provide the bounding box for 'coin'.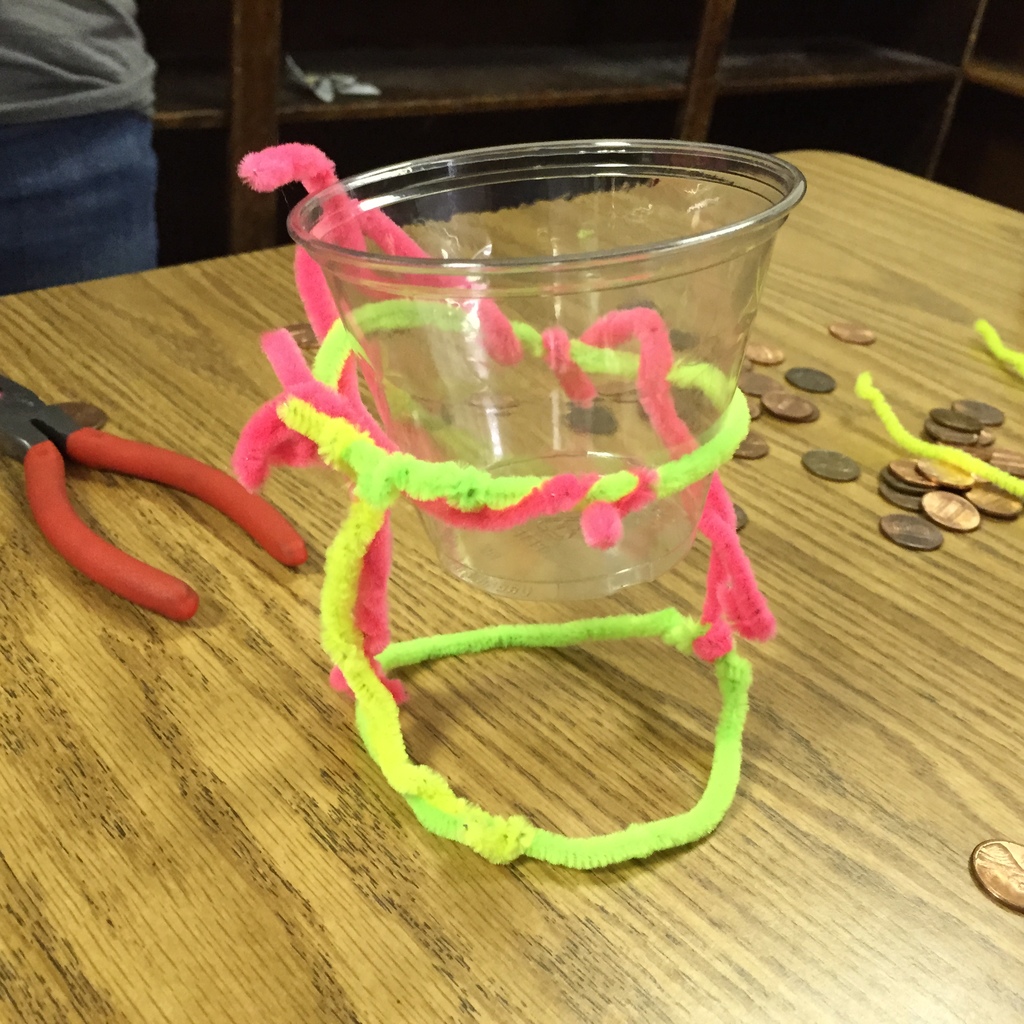
[739, 340, 781, 365].
